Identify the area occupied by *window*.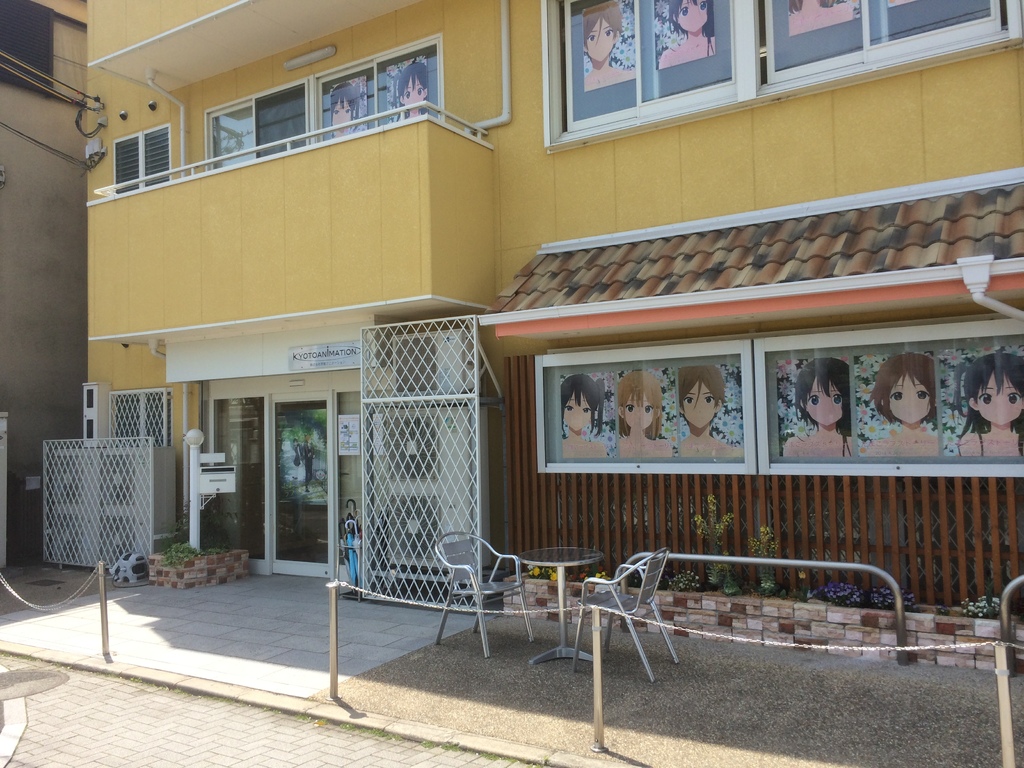
Area: (left=114, top=124, right=167, bottom=193).
